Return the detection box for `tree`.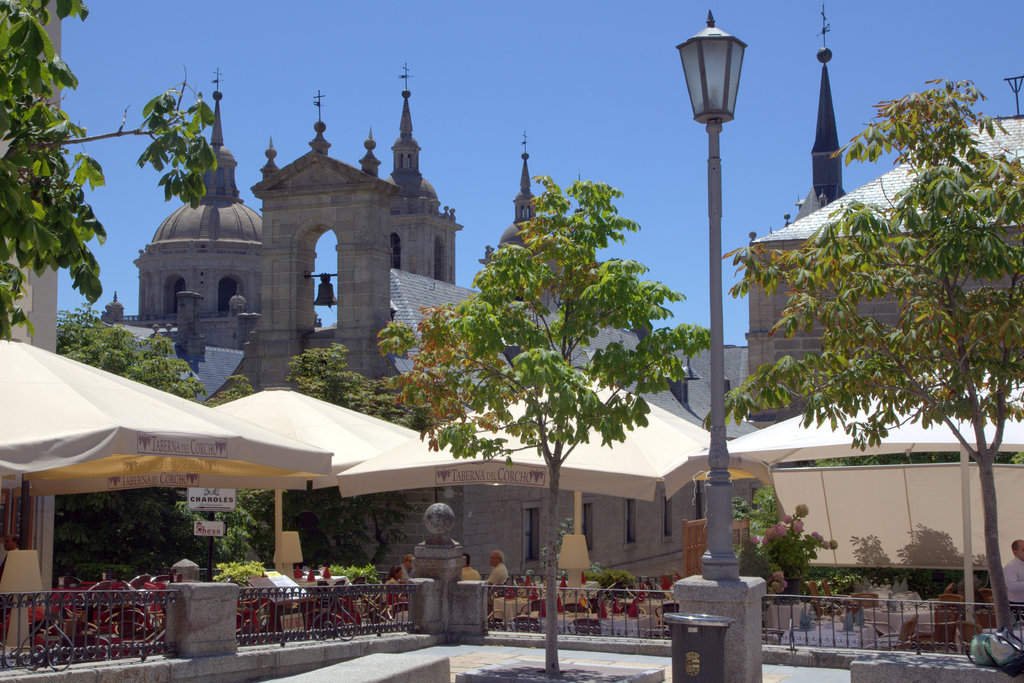
<box>378,173,714,677</box>.
